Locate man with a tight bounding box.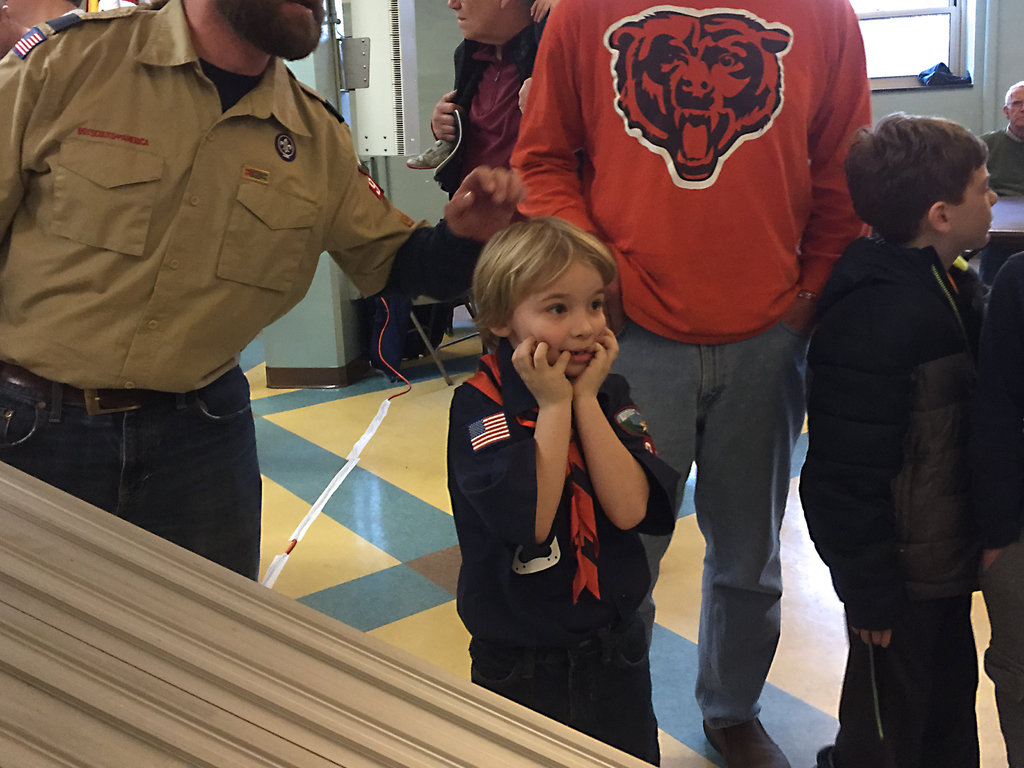
left=501, top=0, right=874, bottom=767.
